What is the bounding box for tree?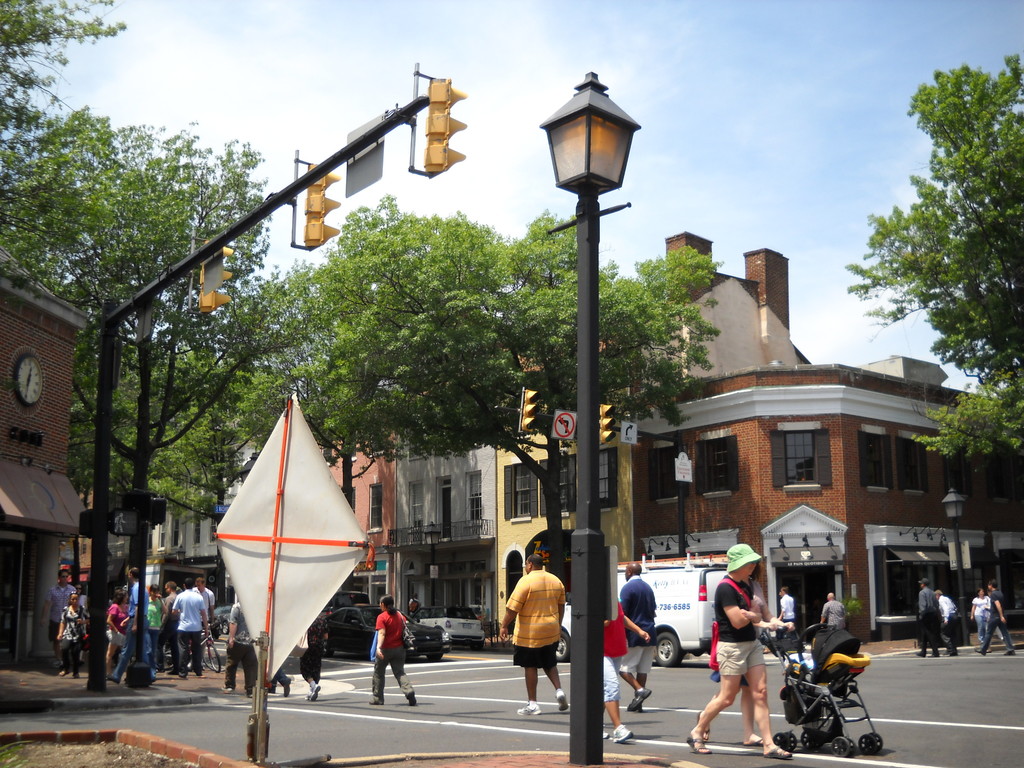
rect(0, 0, 269, 304).
